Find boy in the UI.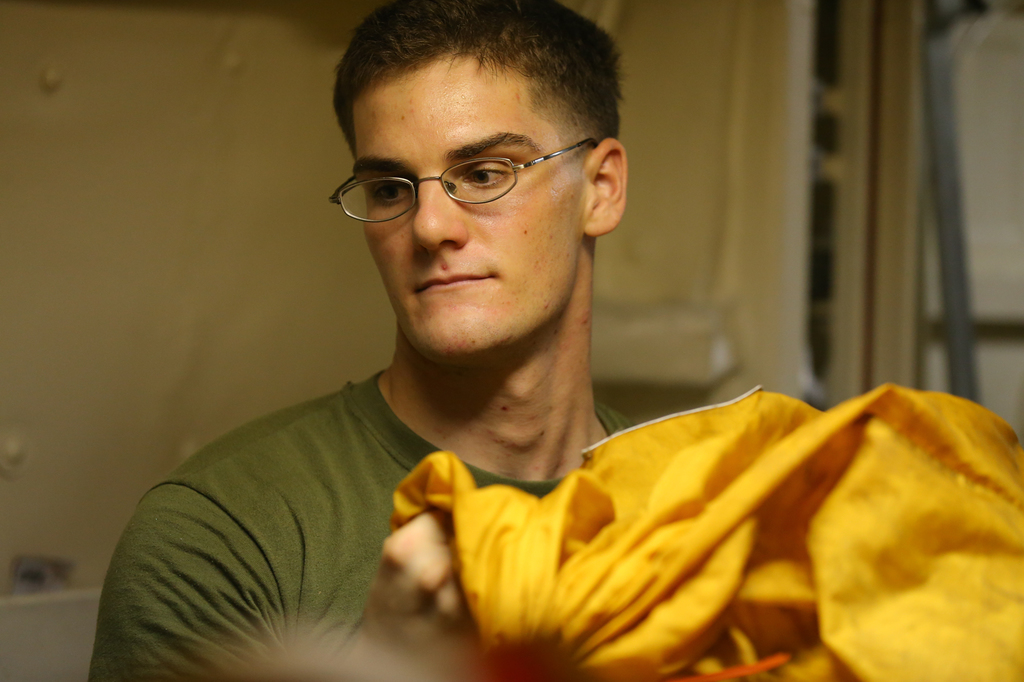
UI element at 132, 0, 902, 647.
